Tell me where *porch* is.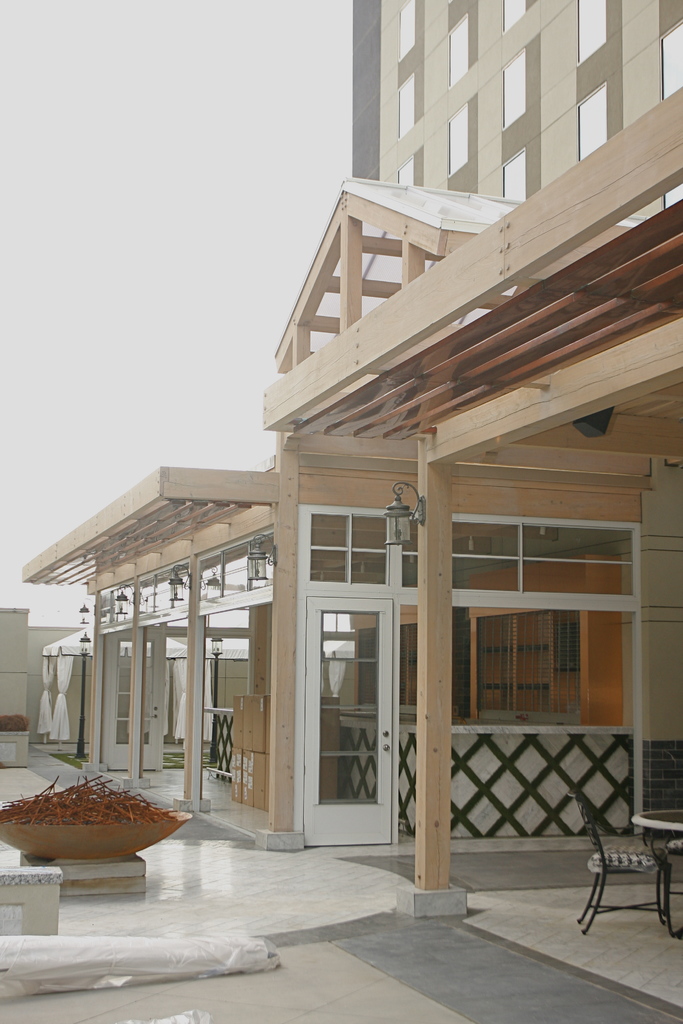
*porch* is at (left=35, top=0, right=682, bottom=923).
